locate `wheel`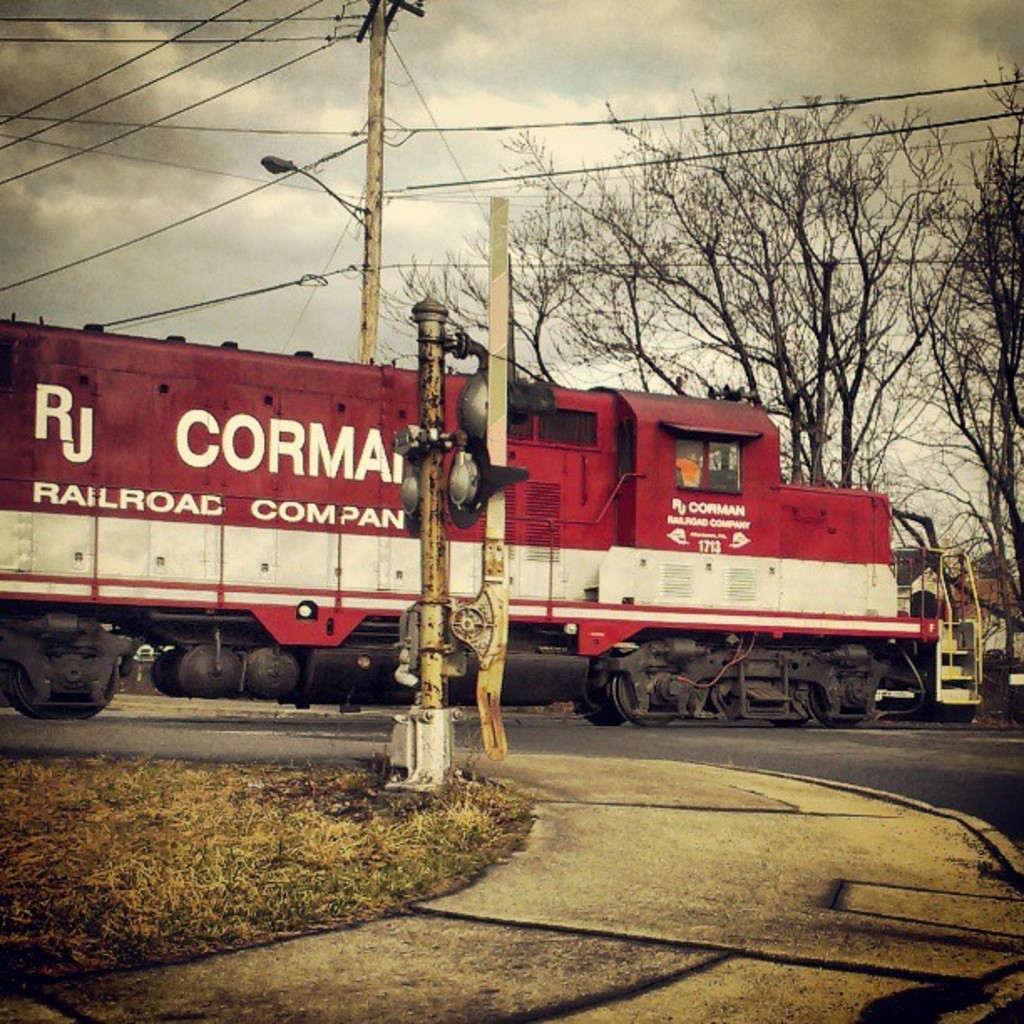
<box>15,624,119,721</box>
